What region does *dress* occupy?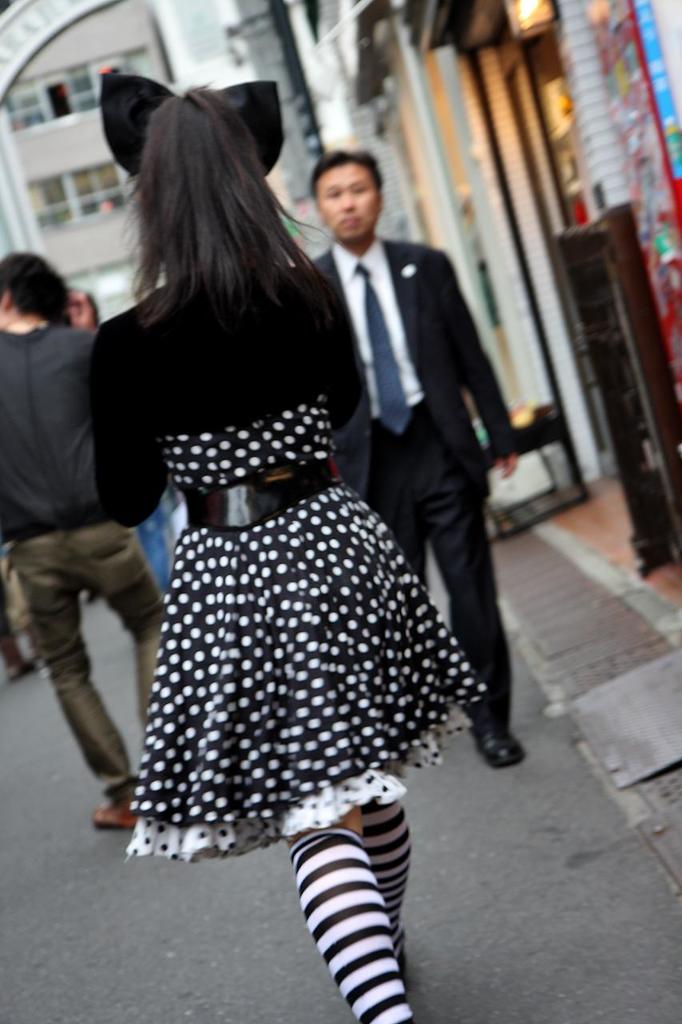
{"left": 73, "top": 271, "right": 511, "bottom": 875}.
